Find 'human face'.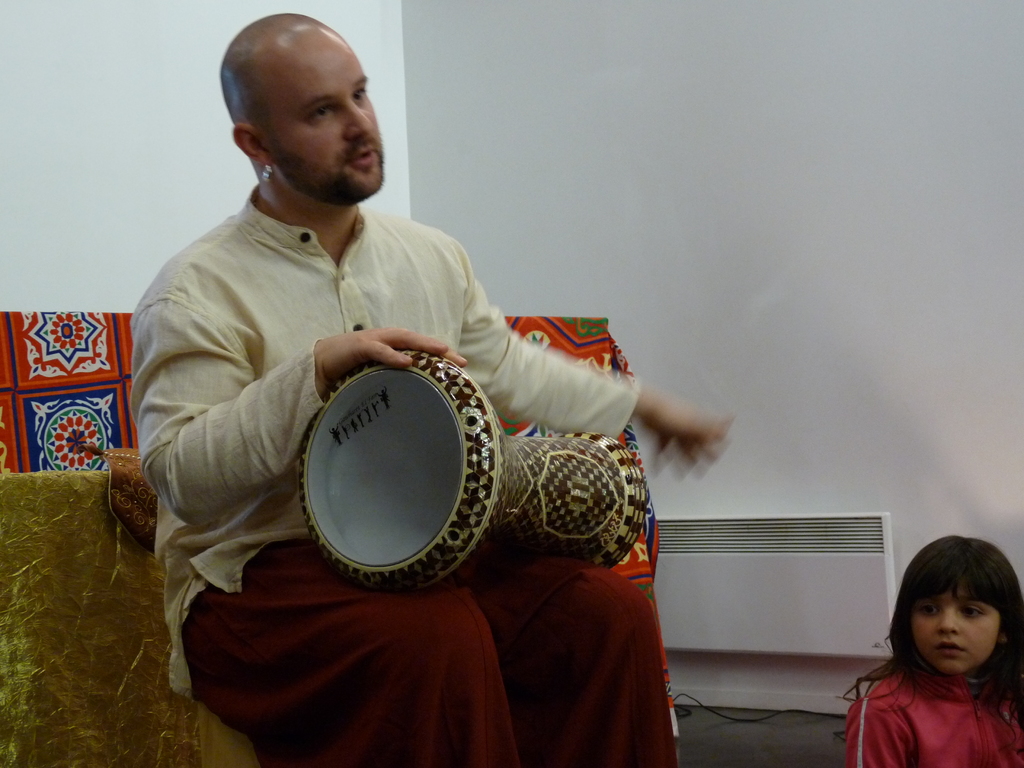
266:33:384:202.
